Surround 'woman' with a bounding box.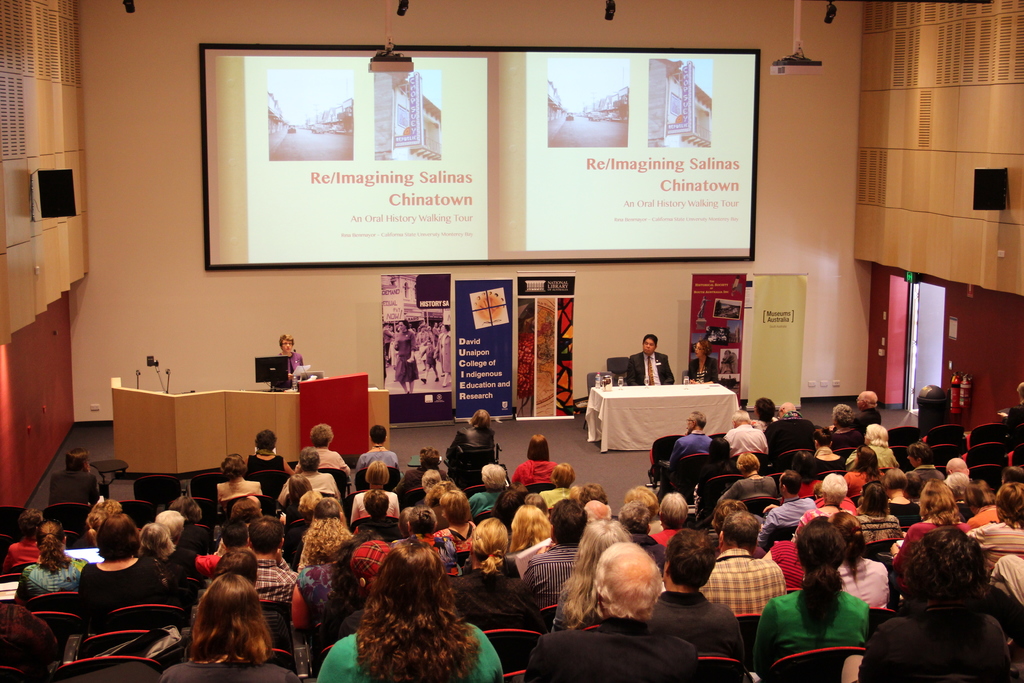
<box>19,519,89,595</box>.
